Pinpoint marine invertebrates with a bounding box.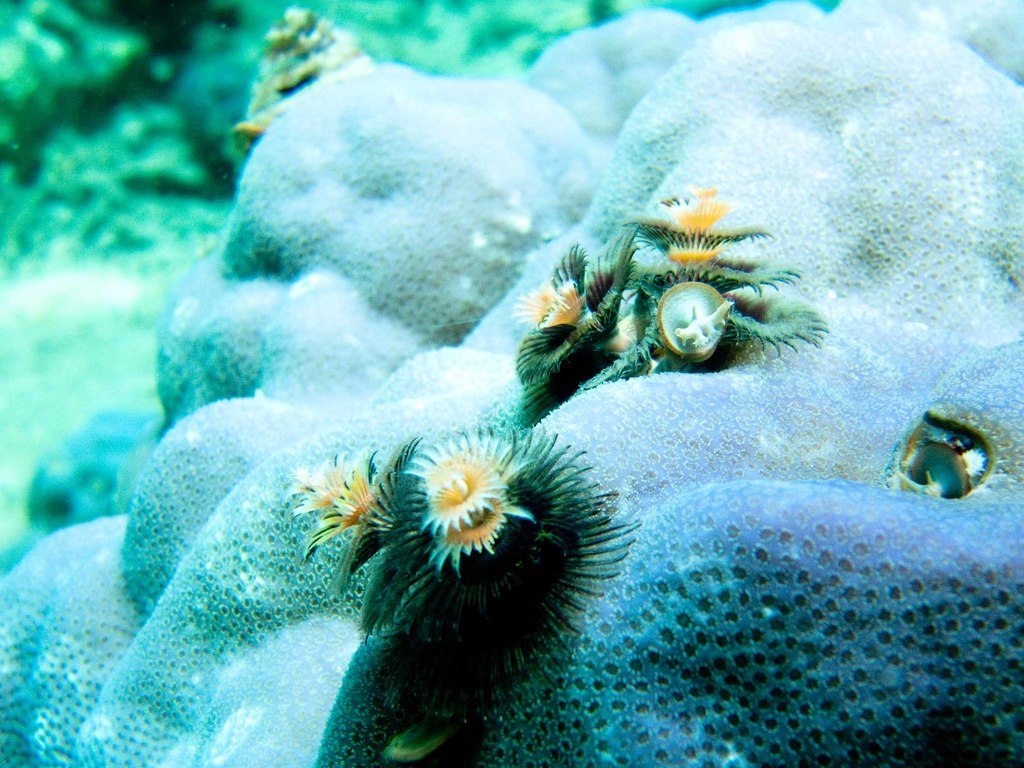
select_region(486, 228, 640, 442).
